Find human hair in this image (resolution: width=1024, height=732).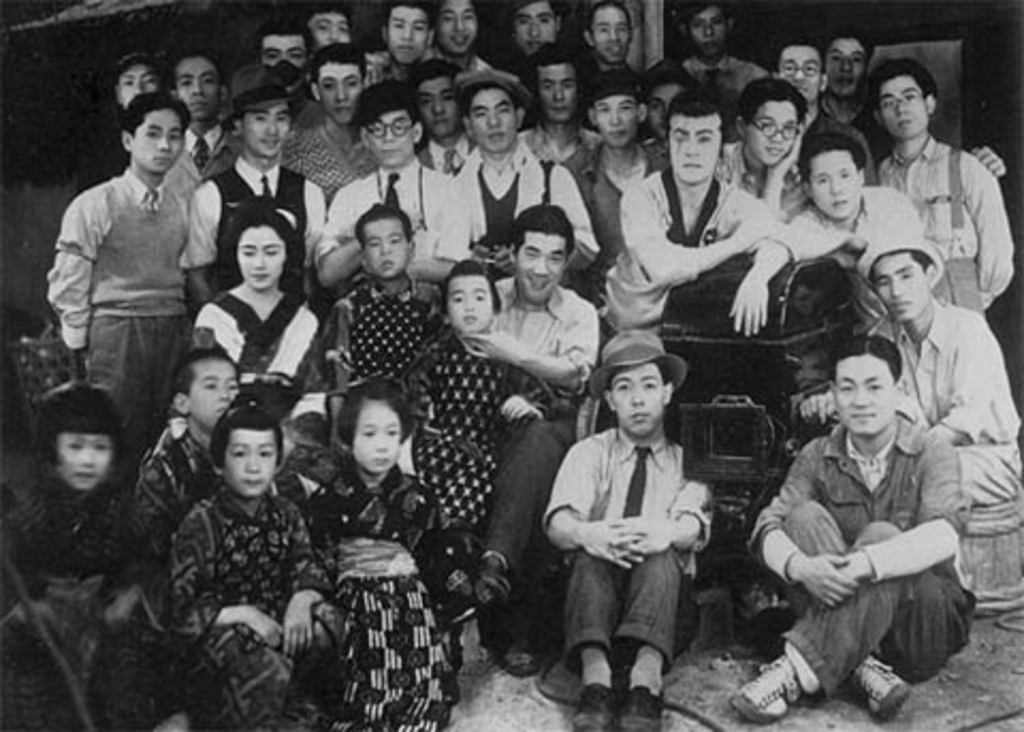
x1=222, y1=196, x2=307, y2=295.
